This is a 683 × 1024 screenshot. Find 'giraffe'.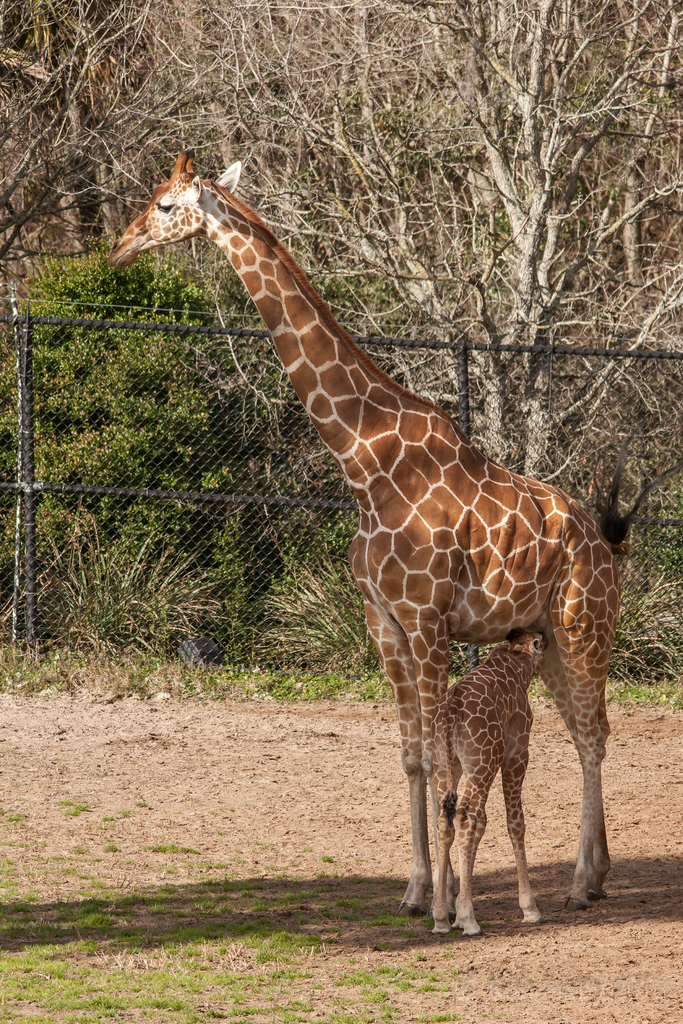
Bounding box: BBox(124, 176, 638, 938).
